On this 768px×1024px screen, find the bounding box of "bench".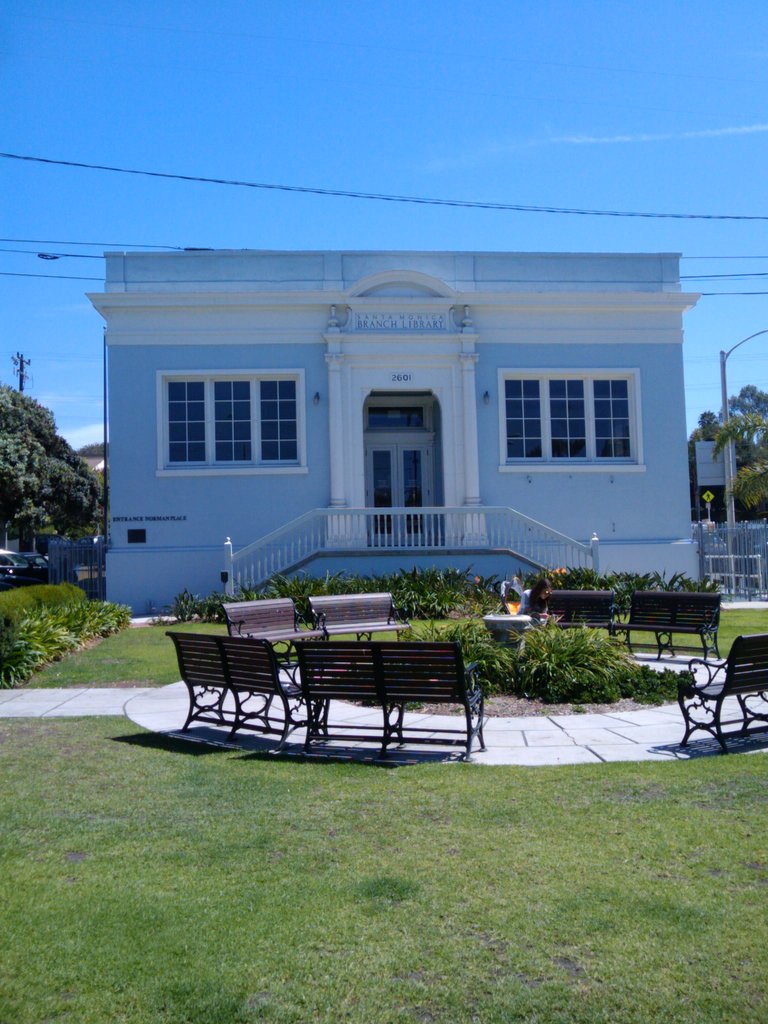
Bounding box: (x1=682, y1=633, x2=767, y2=753).
